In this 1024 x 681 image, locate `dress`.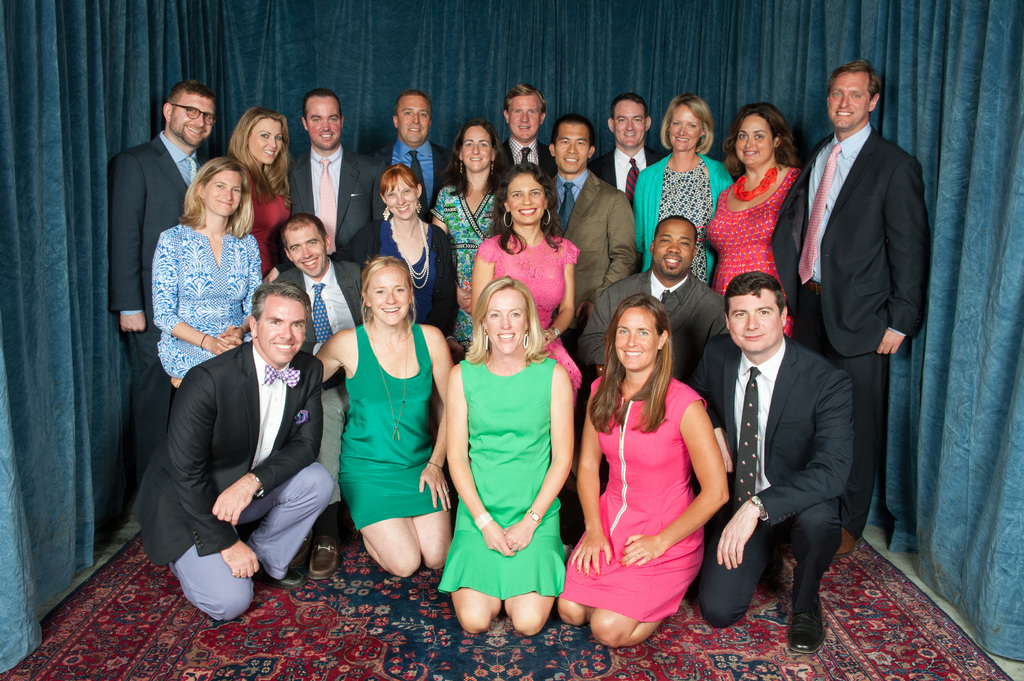
Bounding box: 469/225/583/394.
